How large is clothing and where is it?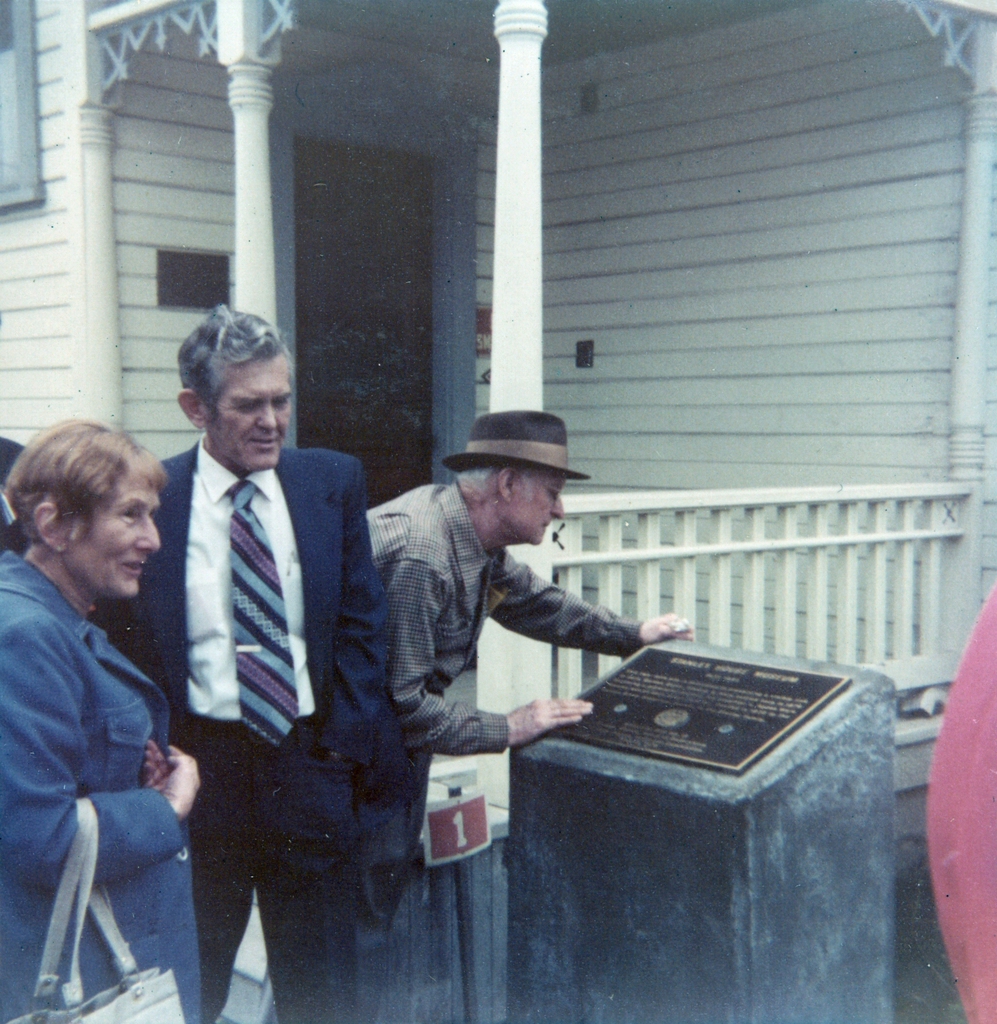
Bounding box: select_region(0, 538, 209, 1023).
